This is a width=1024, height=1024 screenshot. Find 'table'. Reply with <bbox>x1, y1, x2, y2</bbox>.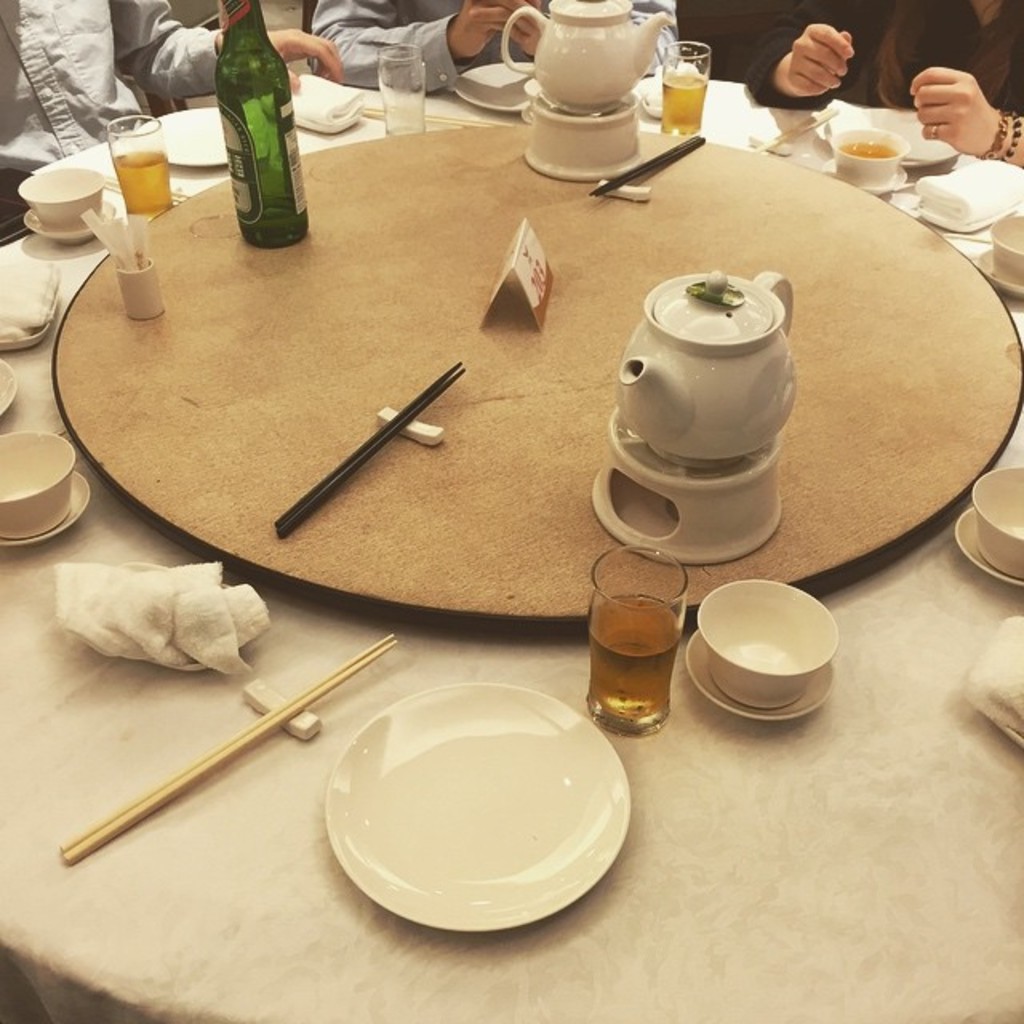
<bbox>70, 27, 992, 666</bbox>.
